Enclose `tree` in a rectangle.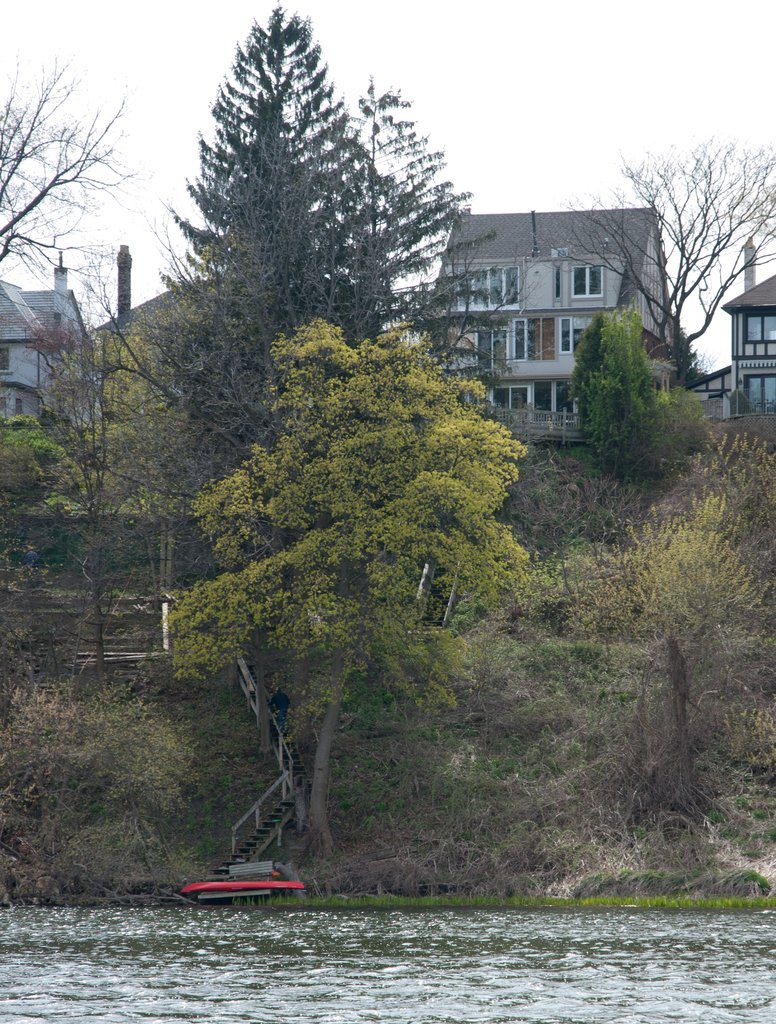
left=627, top=391, right=729, bottom=493.
